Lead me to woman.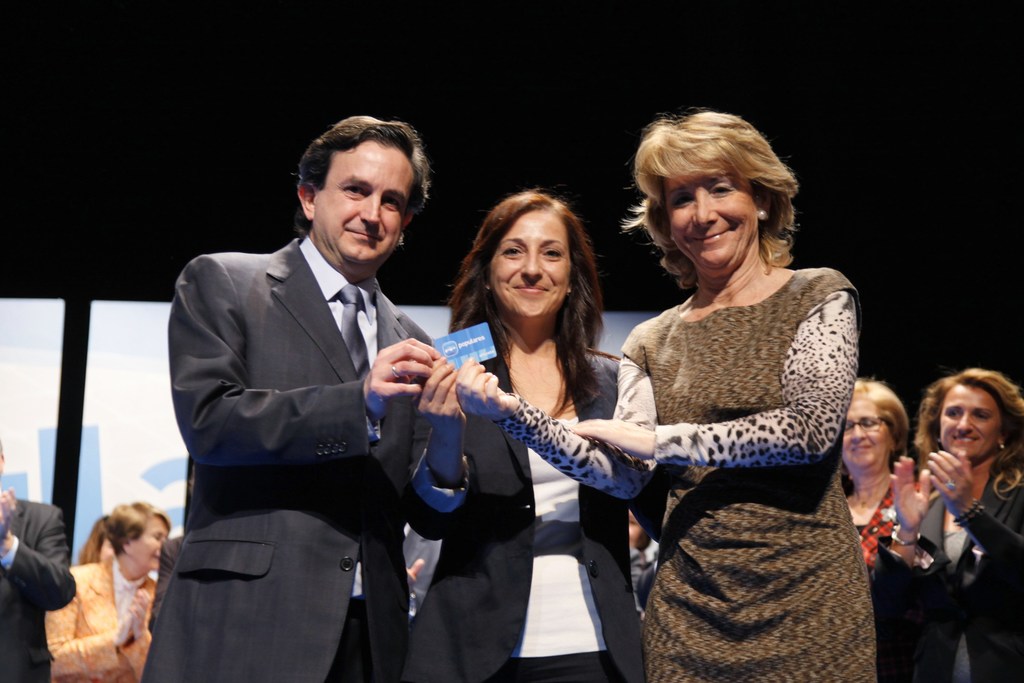
Lead to 39:498:186:682.
